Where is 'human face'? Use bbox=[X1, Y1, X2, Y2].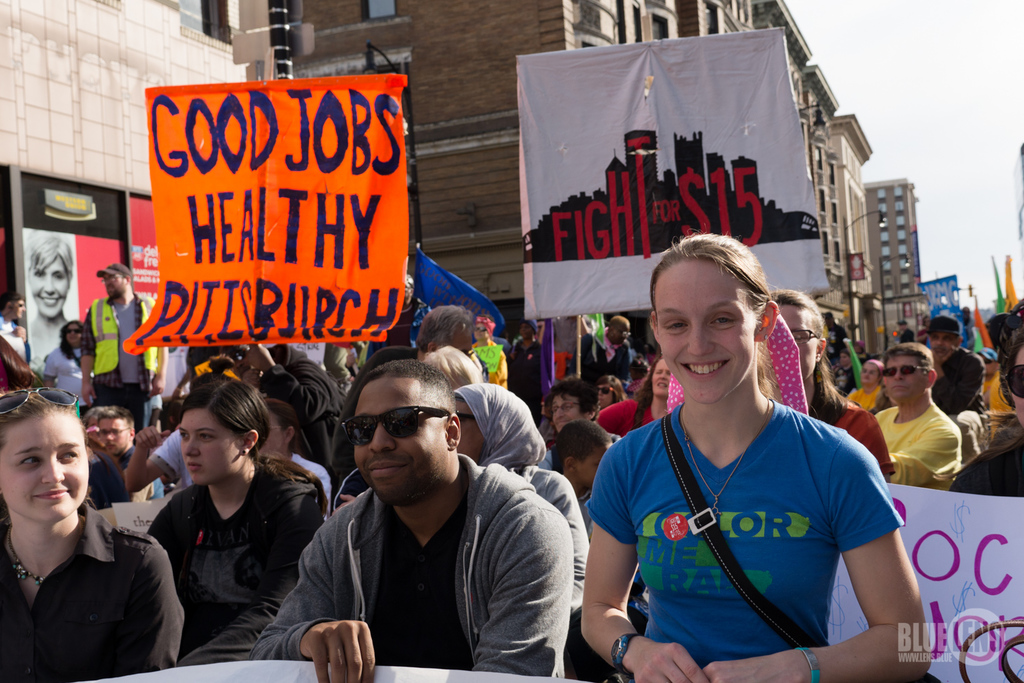
bbox=[595, 382, 618, 407].
